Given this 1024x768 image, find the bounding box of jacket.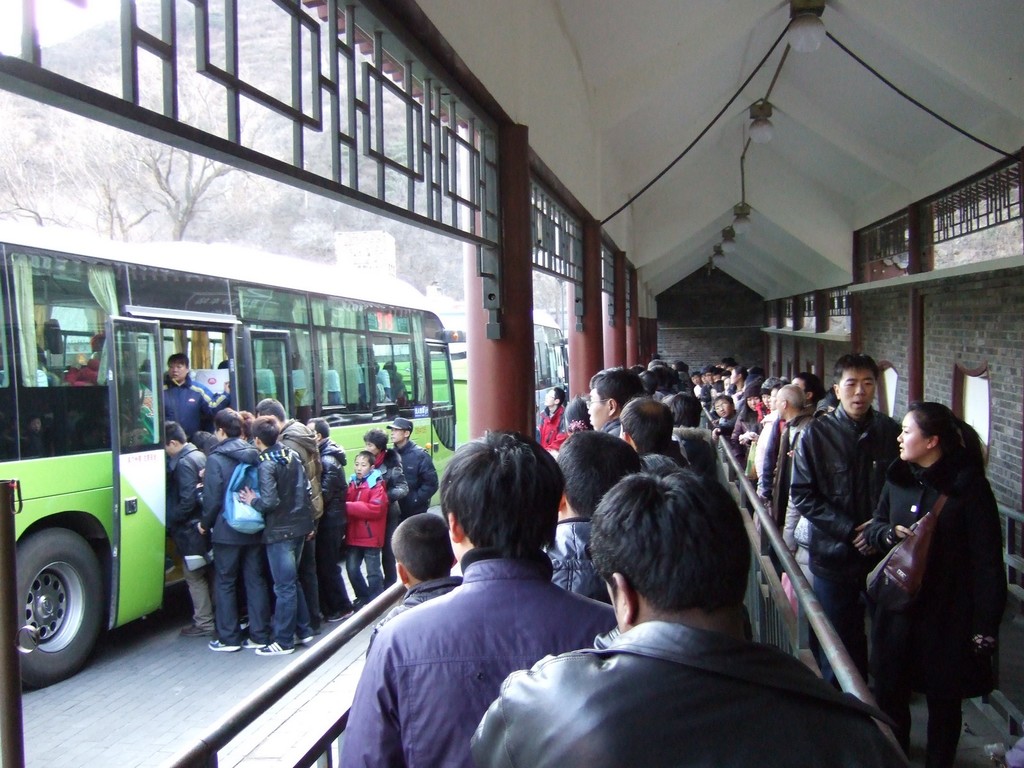
BBox(540, 512, 621, 609).
